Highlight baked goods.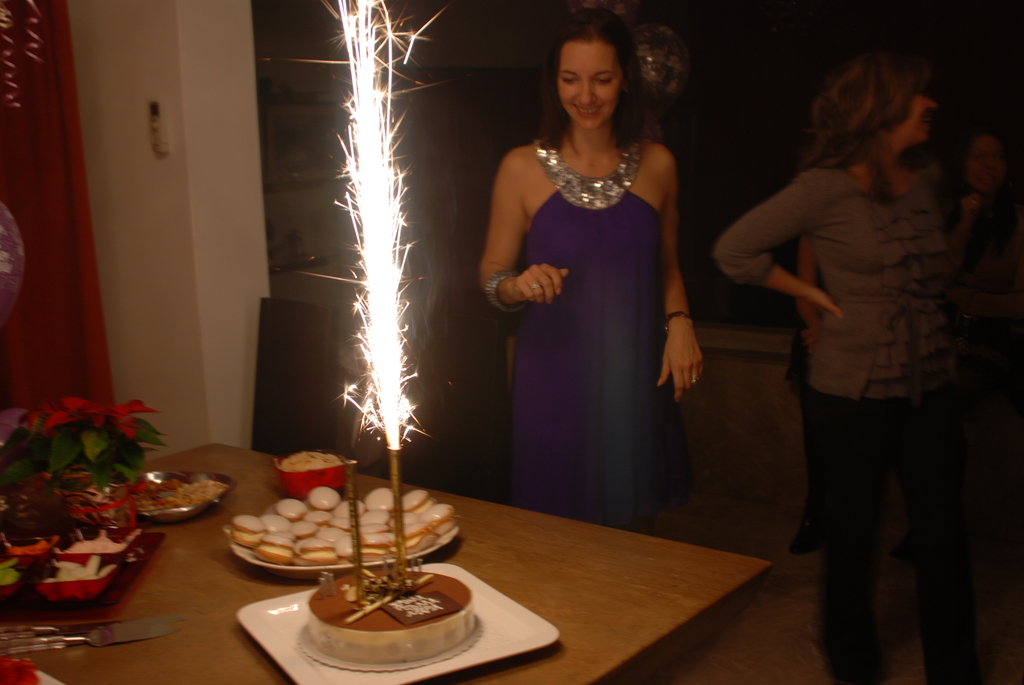
Highlighted region: x1=303 y1=562 x2=479 y2=670.
